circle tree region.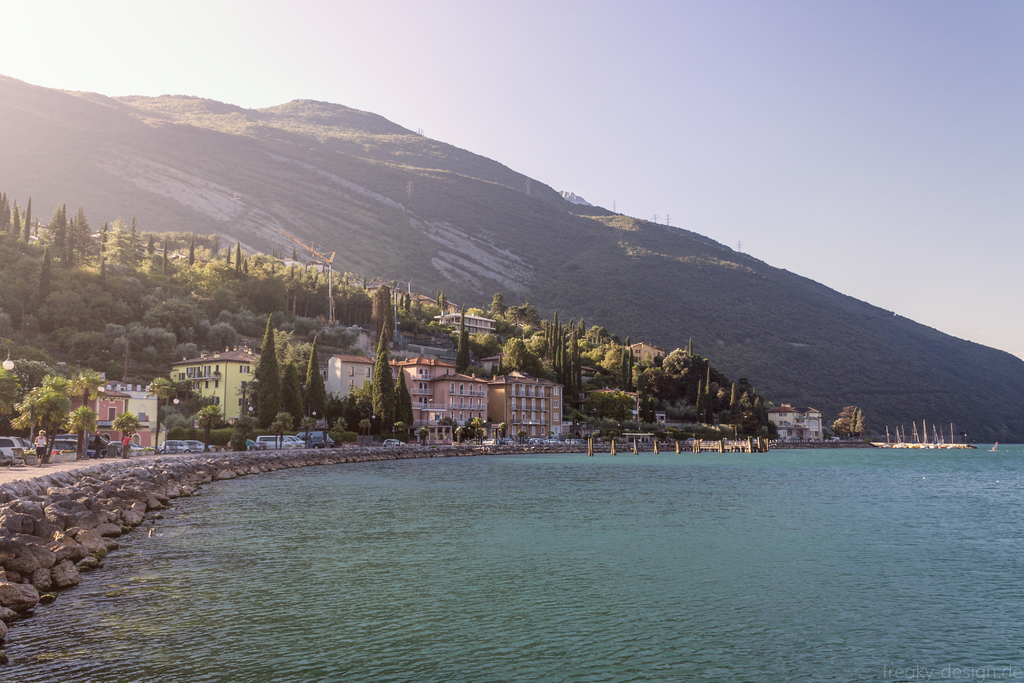
Region: {"left": 451, "top": 305, "right": 472, "bottom": 374}.
